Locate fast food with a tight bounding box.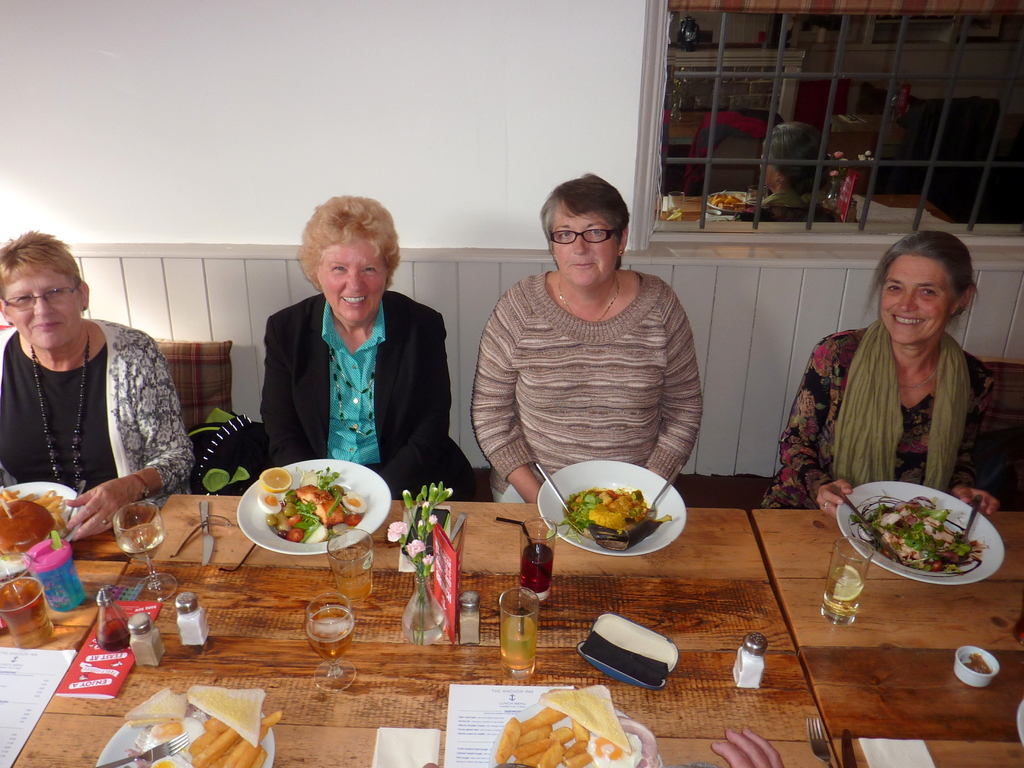
[537,684,631,753].
